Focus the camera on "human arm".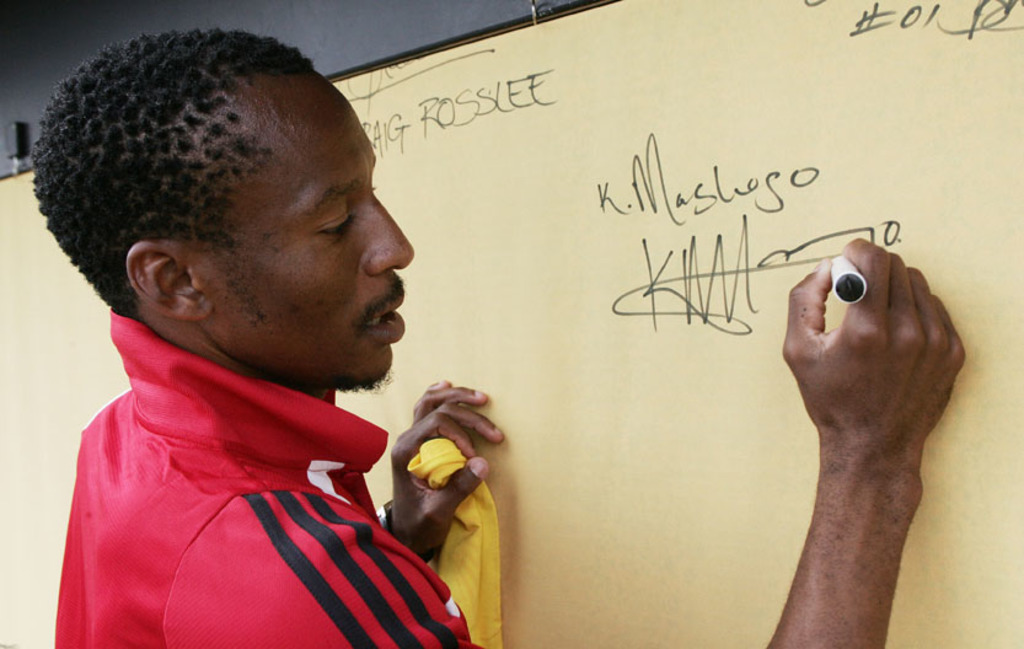
Focus region: 365 369 505 570.
